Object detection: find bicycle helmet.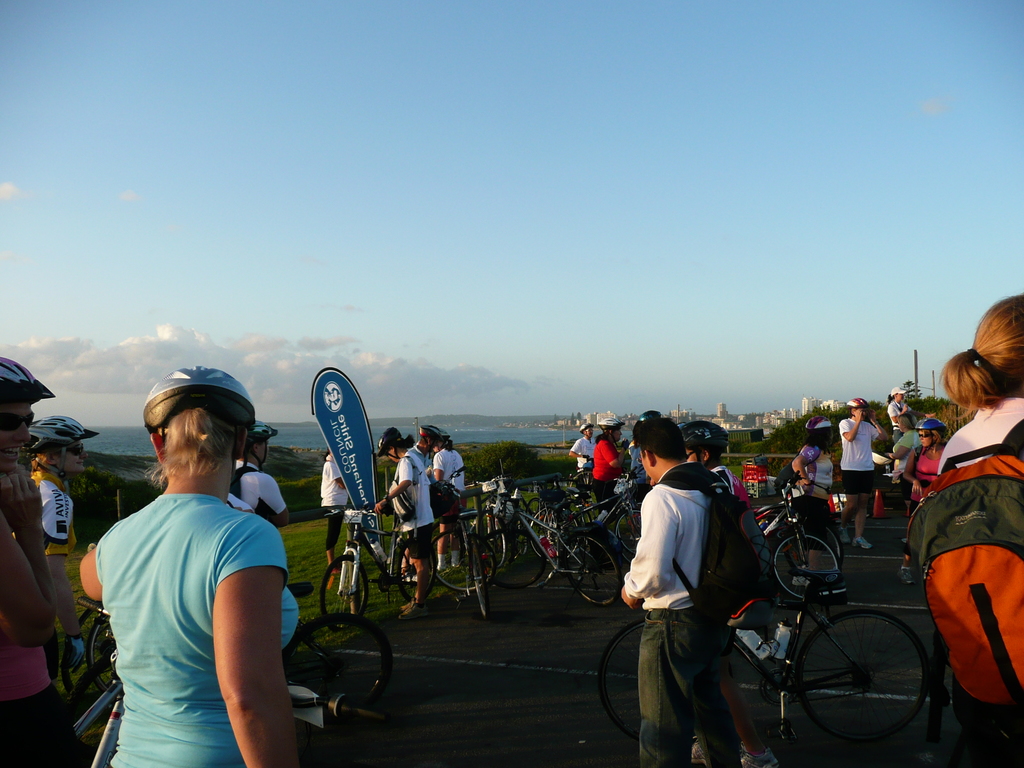
bbox=(804, 415, 837, 429).
